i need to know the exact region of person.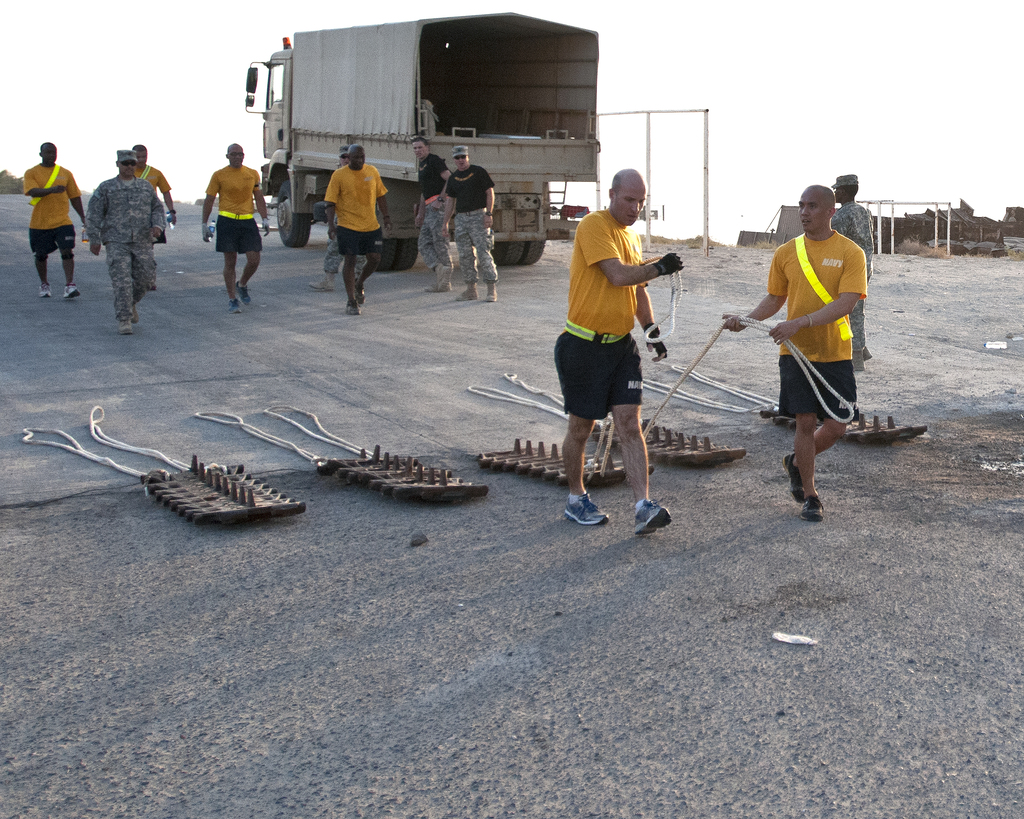
Region: locate(557, 170, 684, 533).
